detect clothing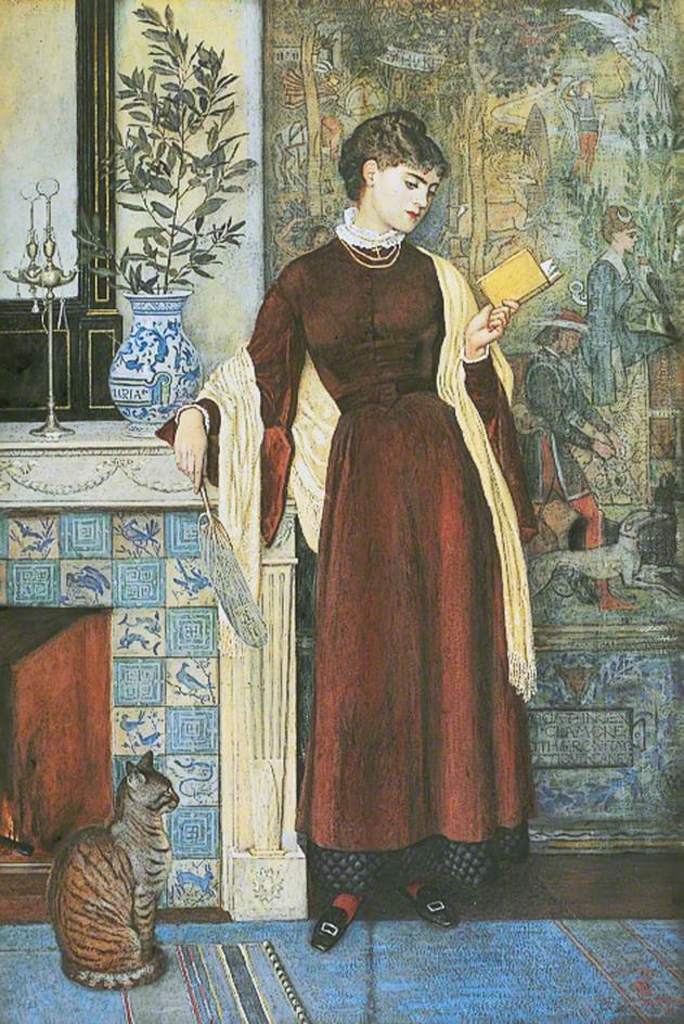
(516,341,608,583)
